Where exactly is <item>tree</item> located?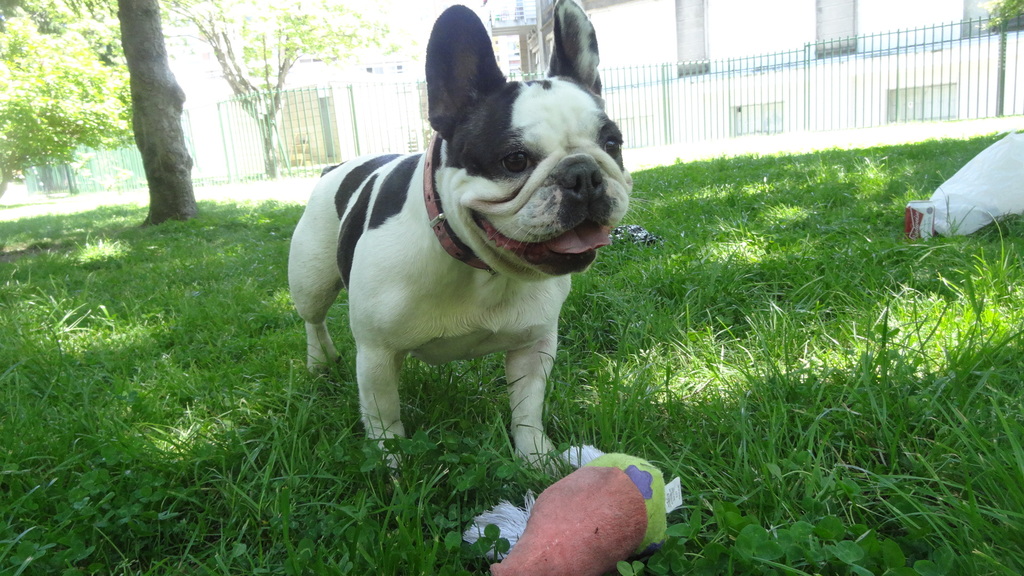
Its bounding box is [x1=29, y1=0, x2=207, y2=225].
